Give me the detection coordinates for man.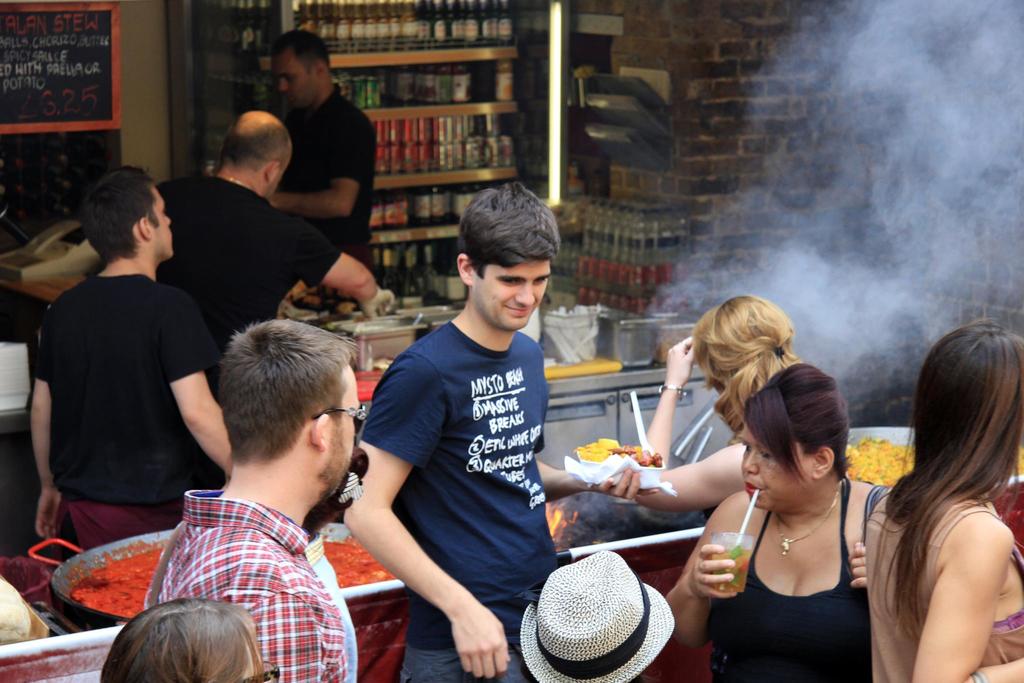
bbox=[160, 107, 375, 356].
